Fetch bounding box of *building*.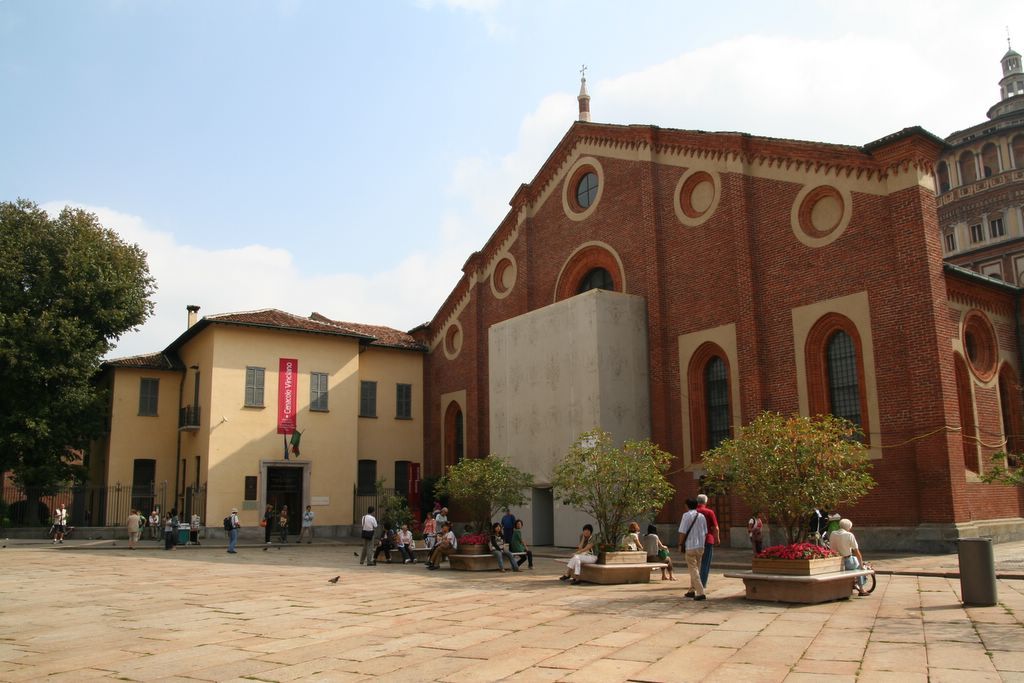
Bbox: 936 26 1023 284.
